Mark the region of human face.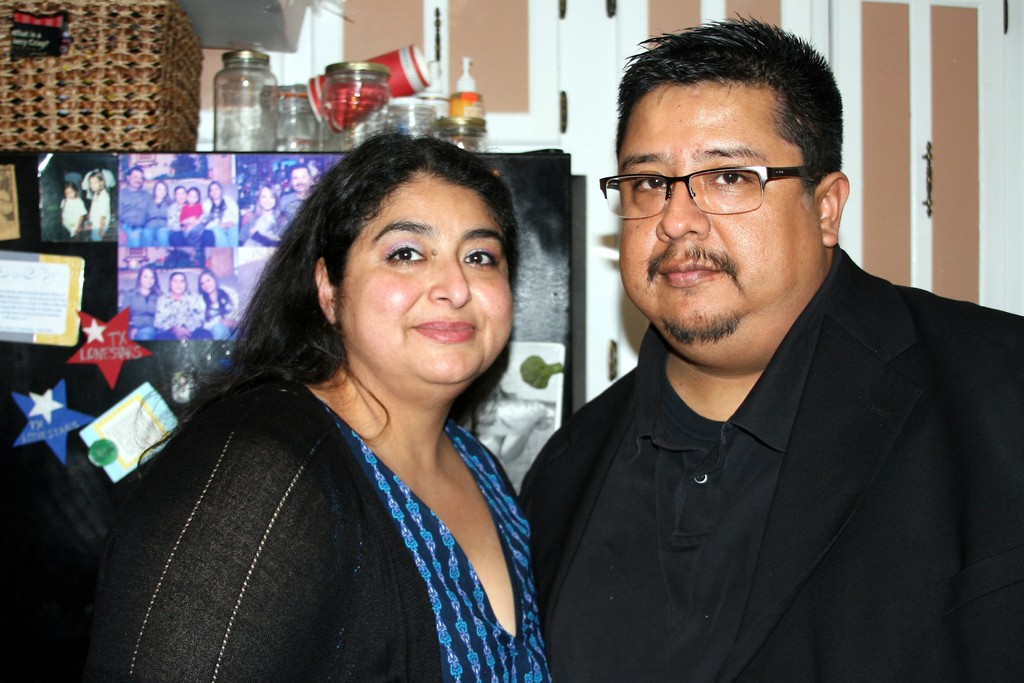
Region: x1=335, y1=170, x2=512, y2=393.
